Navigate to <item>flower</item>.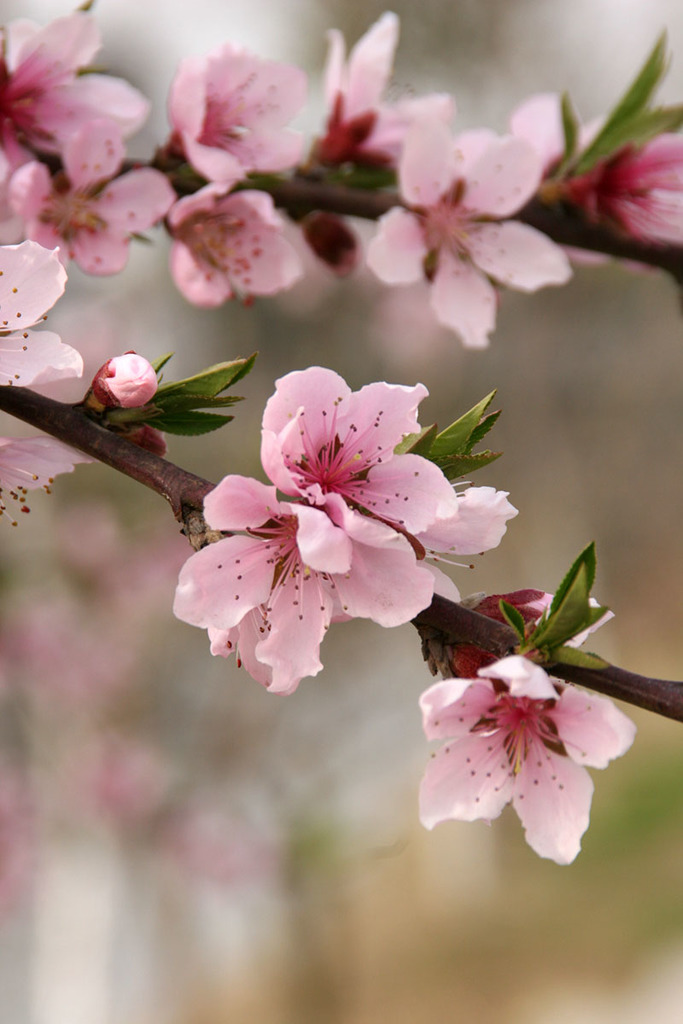
Navigation target: 432,588,614,679.
